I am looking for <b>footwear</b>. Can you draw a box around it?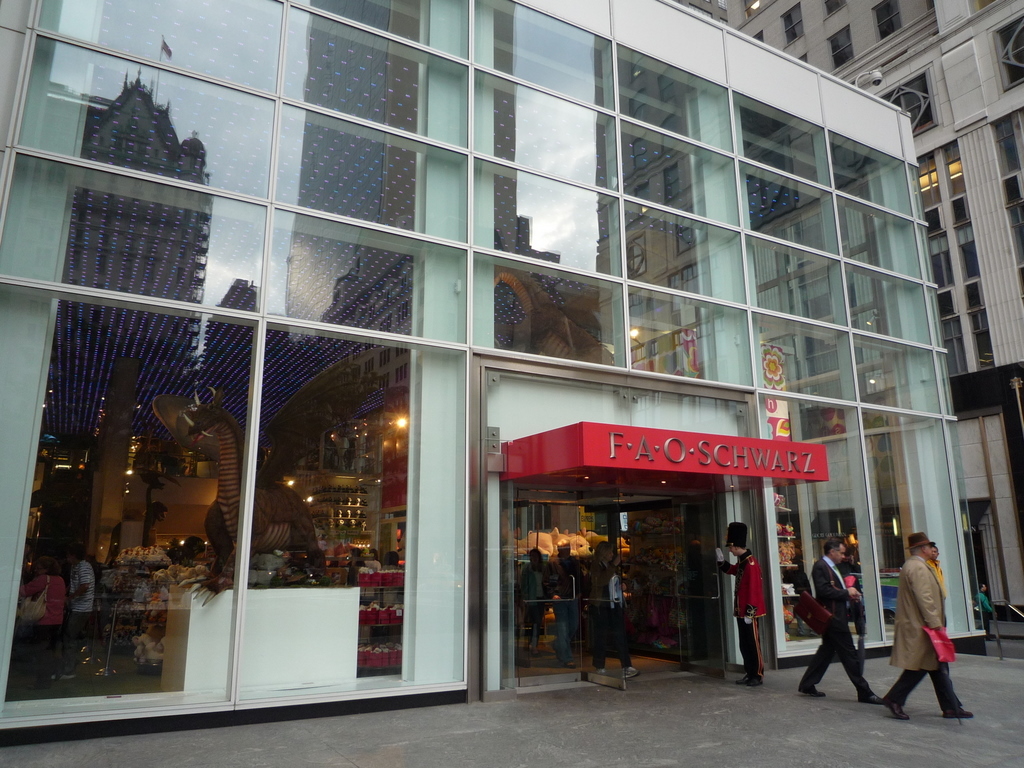
Sure, the bounding box is BBox(803, 685, 826, 701).
